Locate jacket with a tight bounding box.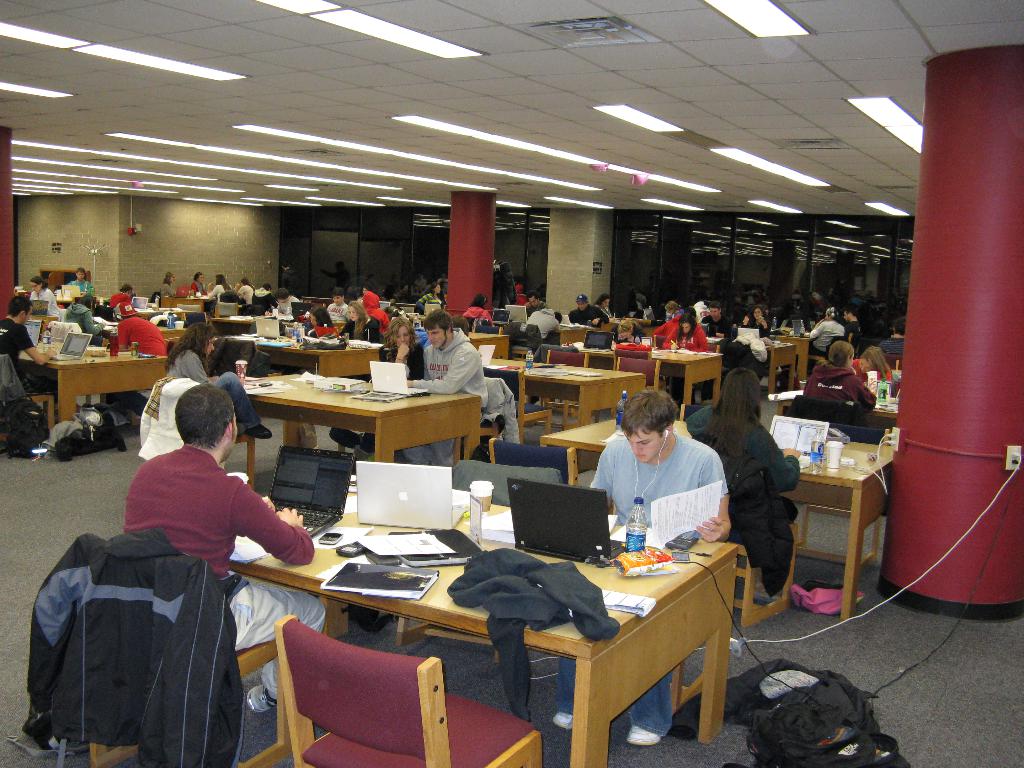
x1=660, y1=657, x2=893, y2=767.
